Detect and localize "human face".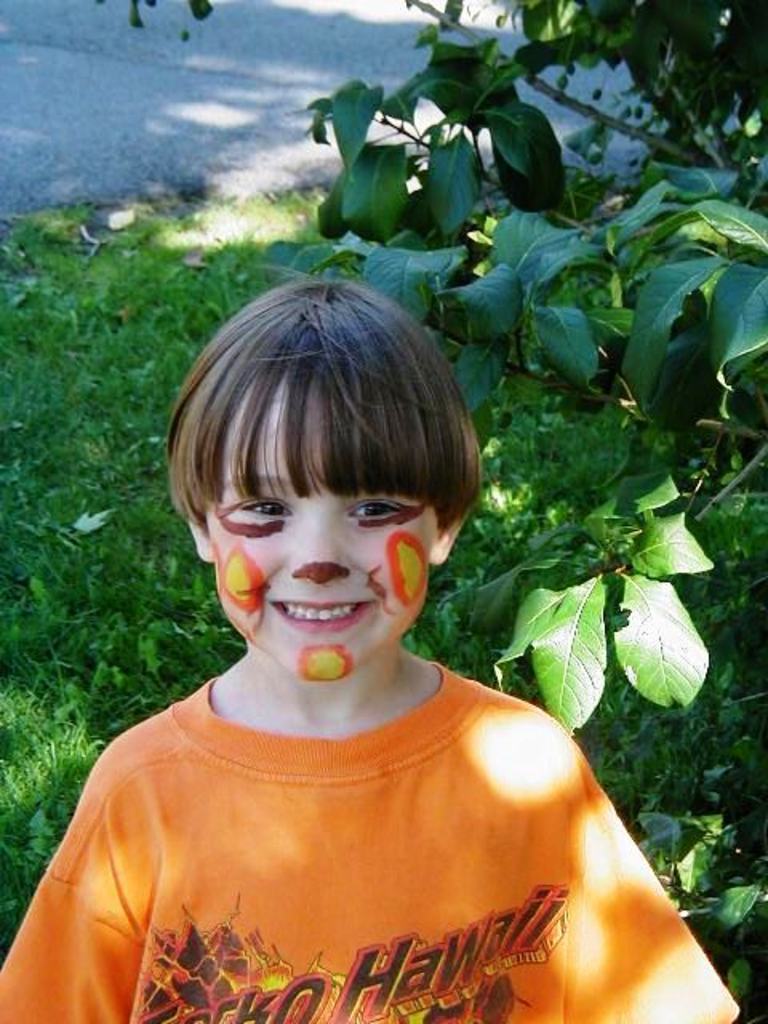
Localized at x1=195 y1=394 x2=448 y2=667.
